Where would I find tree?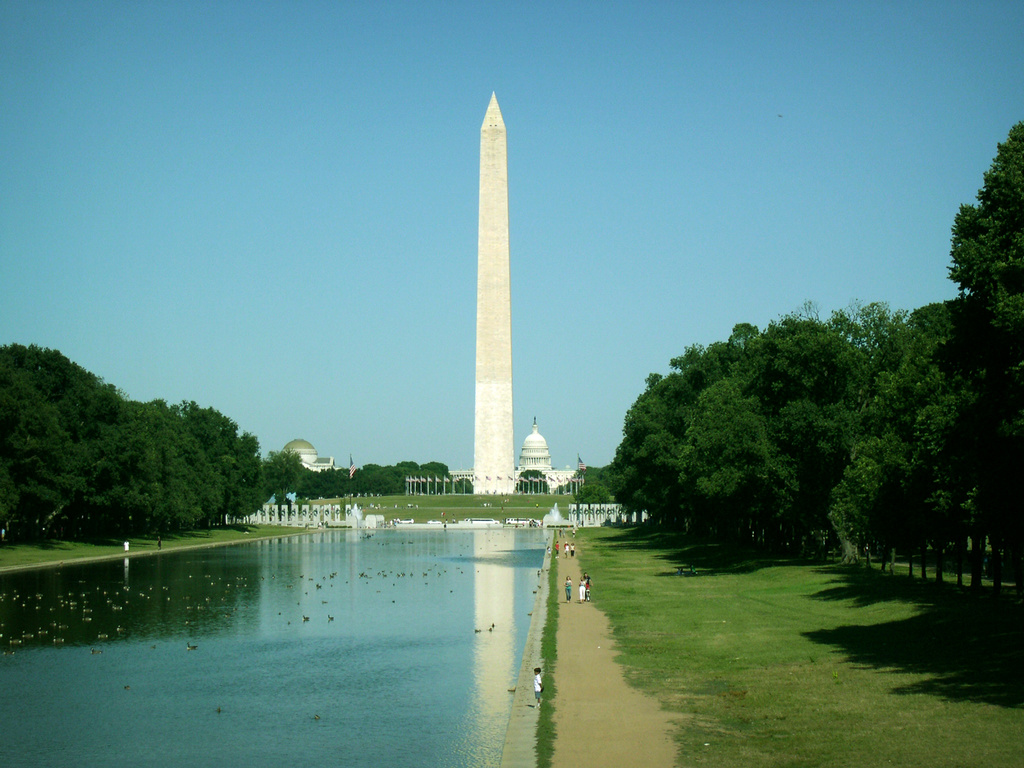
At region(266, 447, 304, 502).
